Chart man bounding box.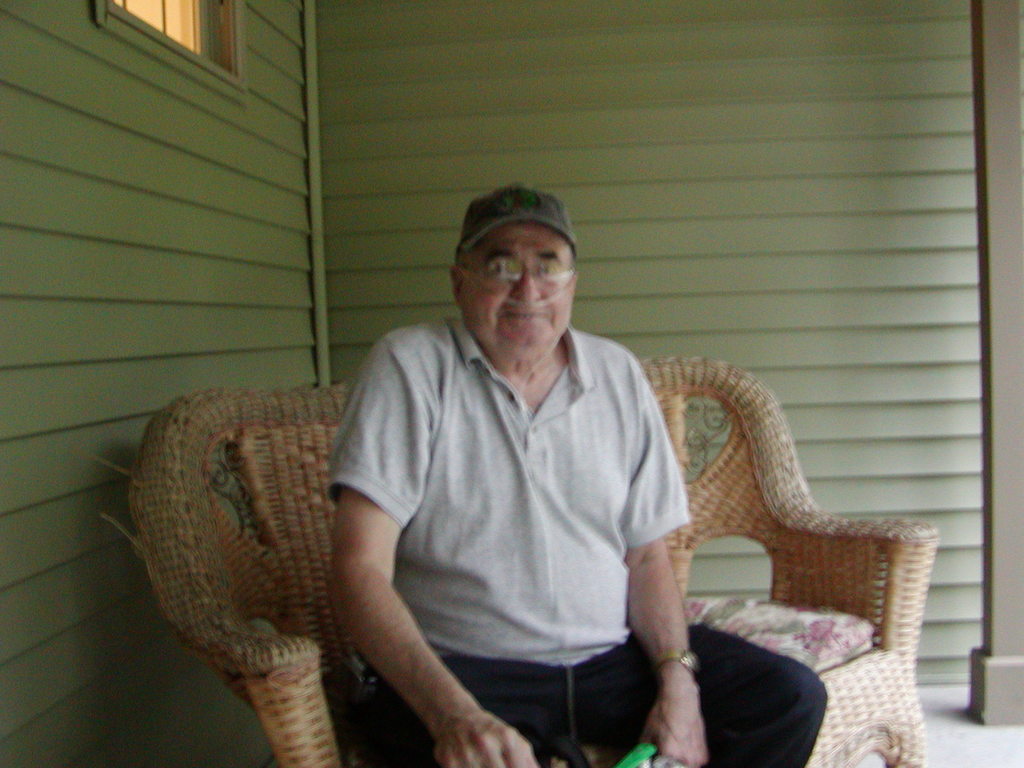
Charted: x1=308, y1=204, x2=804, y2=765.
